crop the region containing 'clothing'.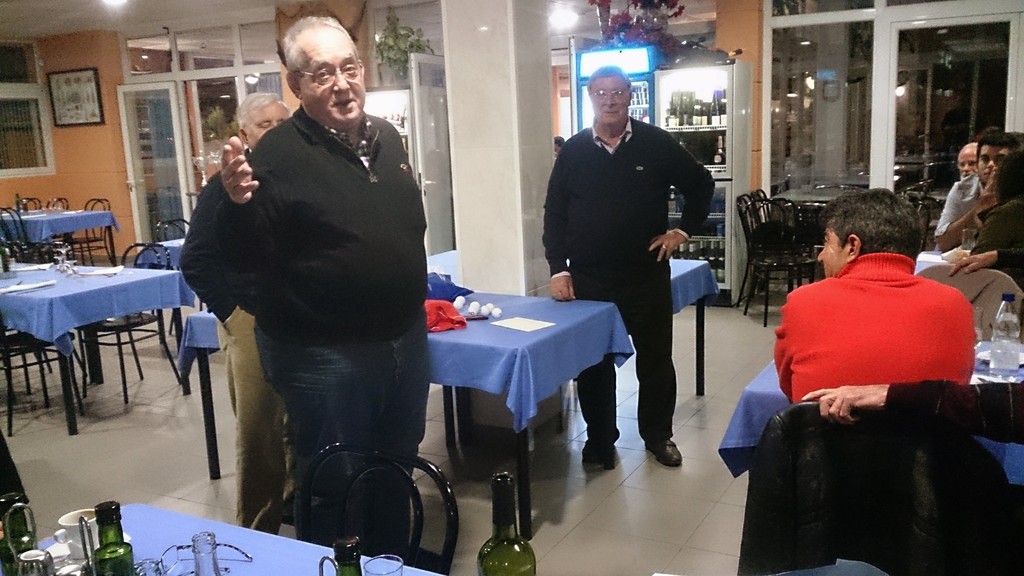
Crop region: [x1=968, y1=198, x2=1023, y2=286].
